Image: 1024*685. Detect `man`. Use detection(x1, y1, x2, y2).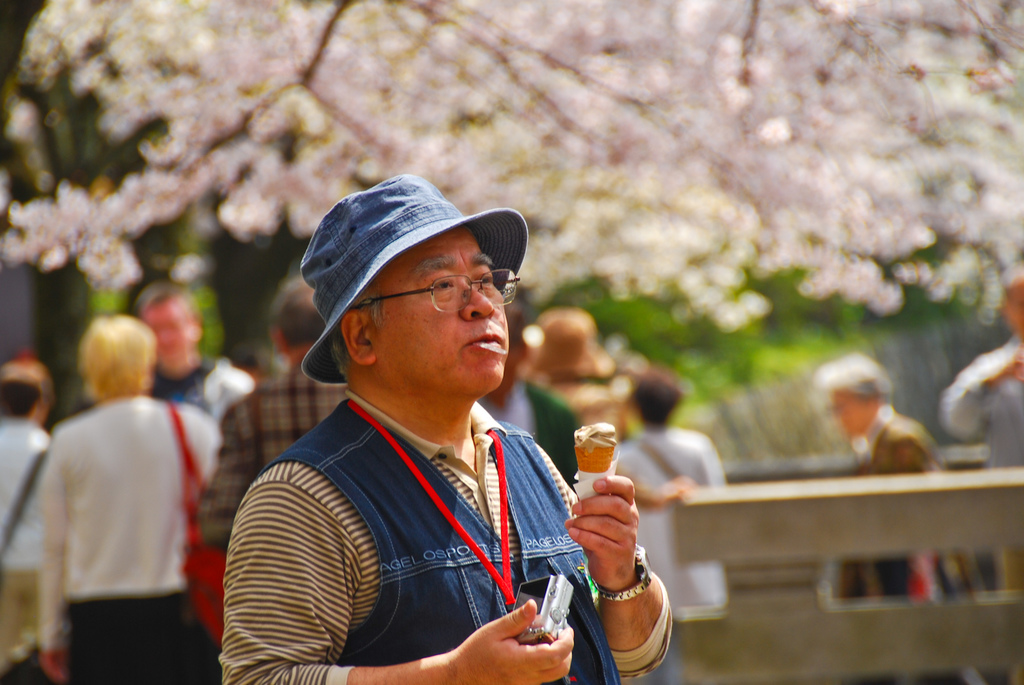
detection(620, 364, 731, 622).
